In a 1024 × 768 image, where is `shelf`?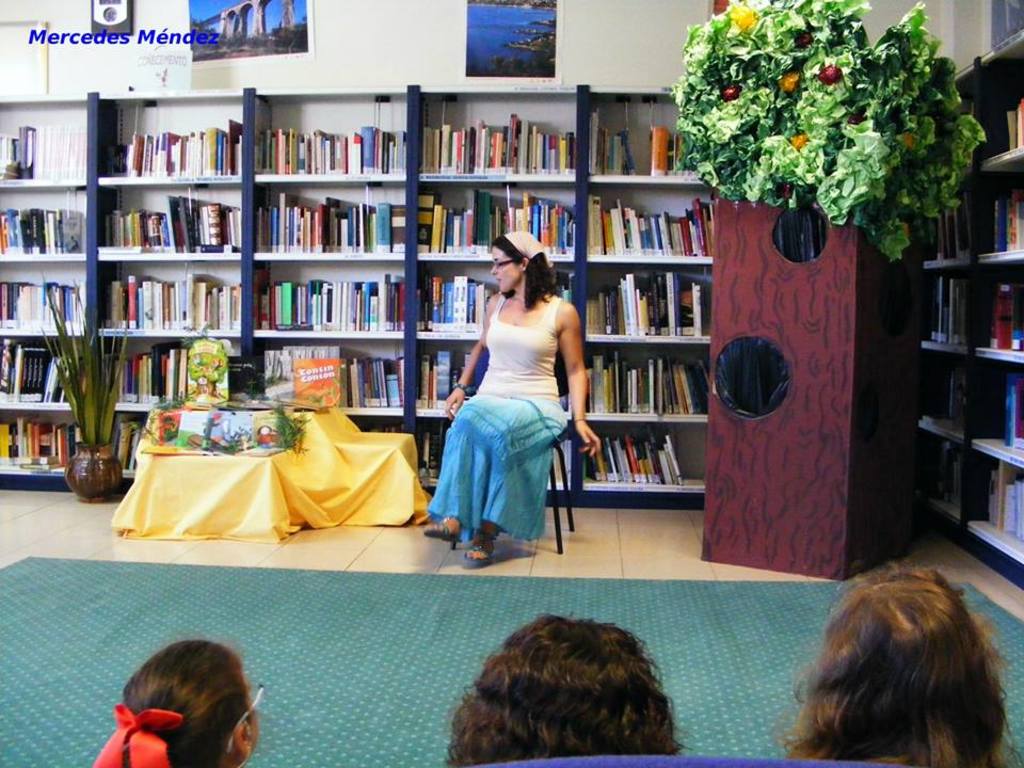
[left=423, top=83, right=596, bottom=182].
